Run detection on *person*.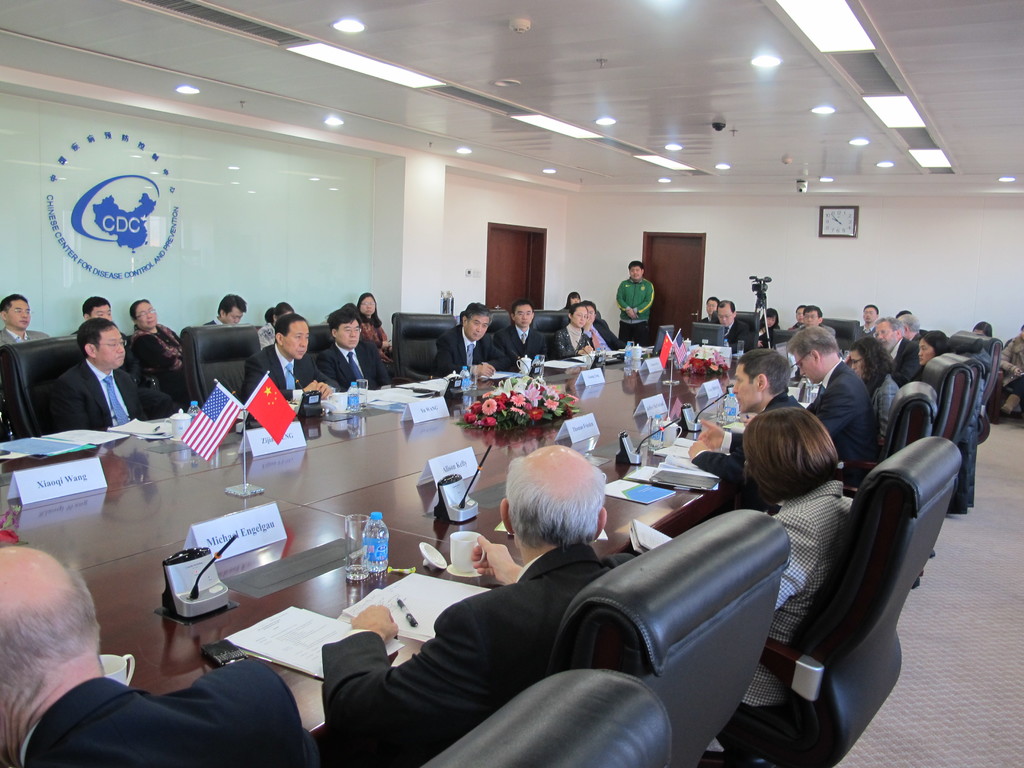
Result: (x1=898, y1=315, x2=922, y2=344).
